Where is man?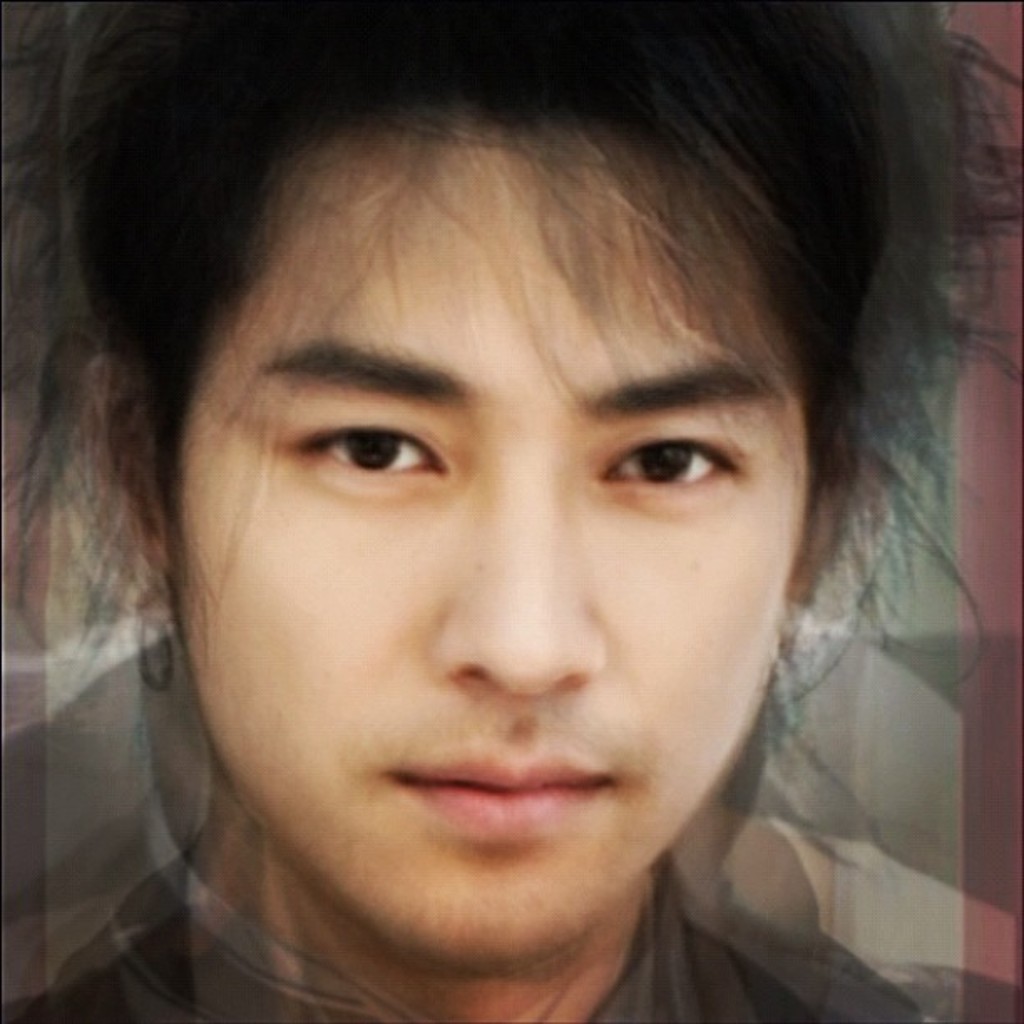
x1=0, y1=17, x2=1023, y2=1023.
